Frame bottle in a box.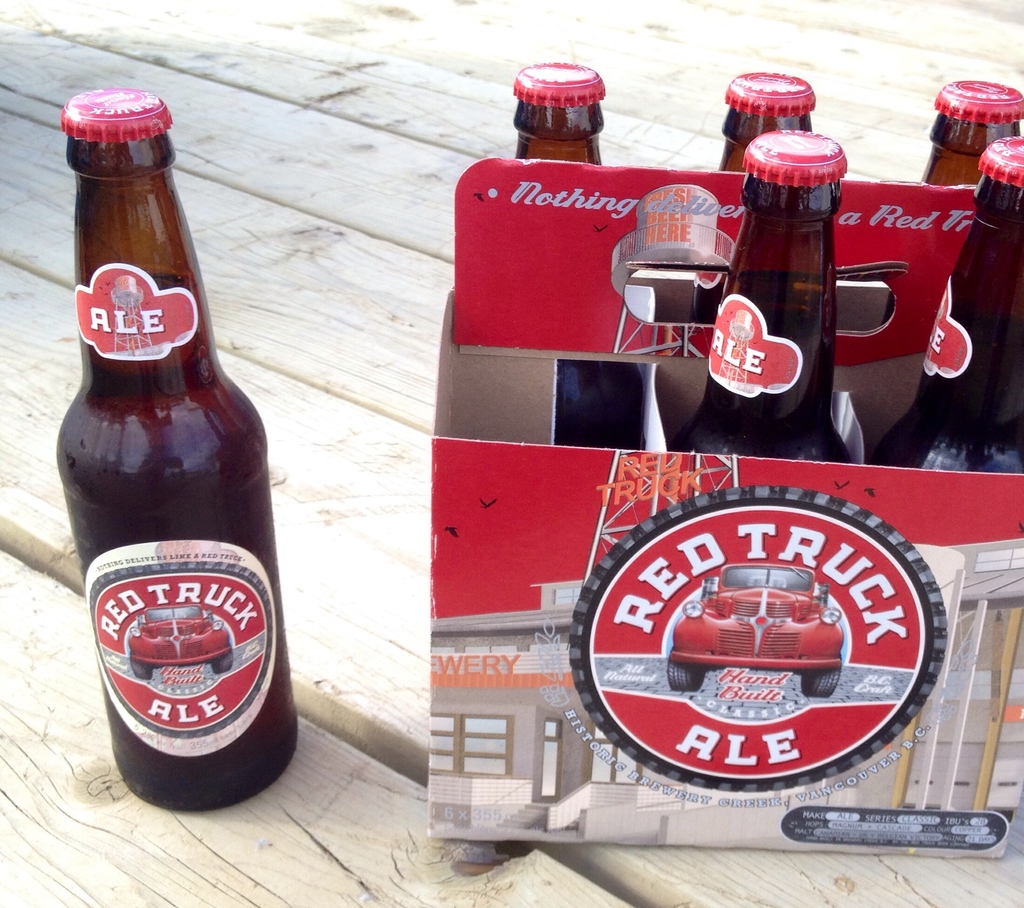
(x1=920, y1=76, x2=1023, y2=185).
